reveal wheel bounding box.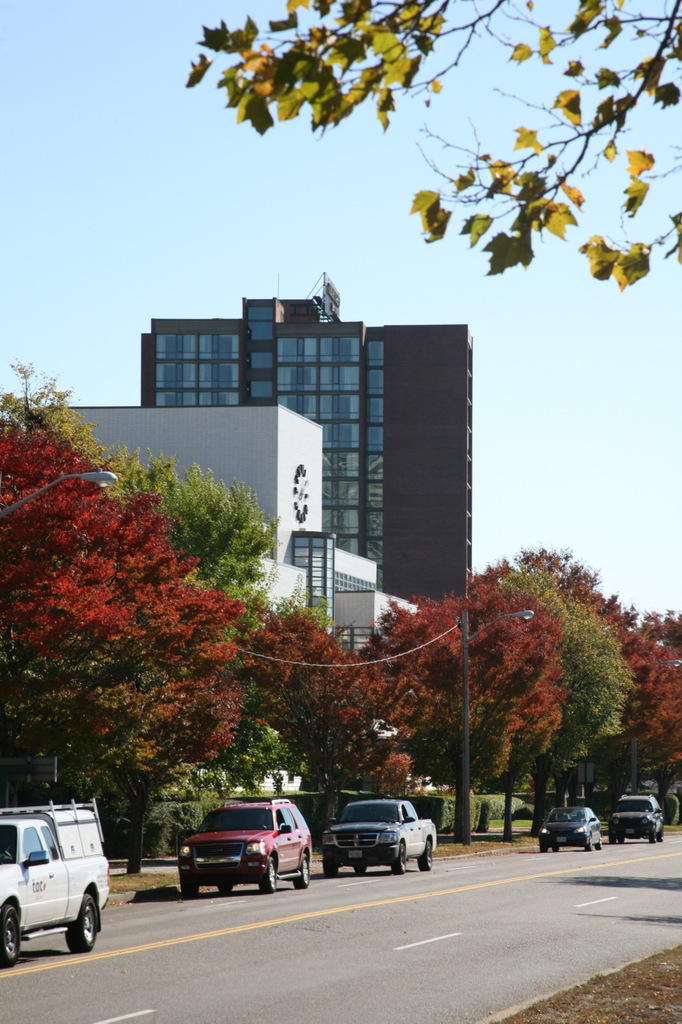
Revealed: 320,857,345,878.
